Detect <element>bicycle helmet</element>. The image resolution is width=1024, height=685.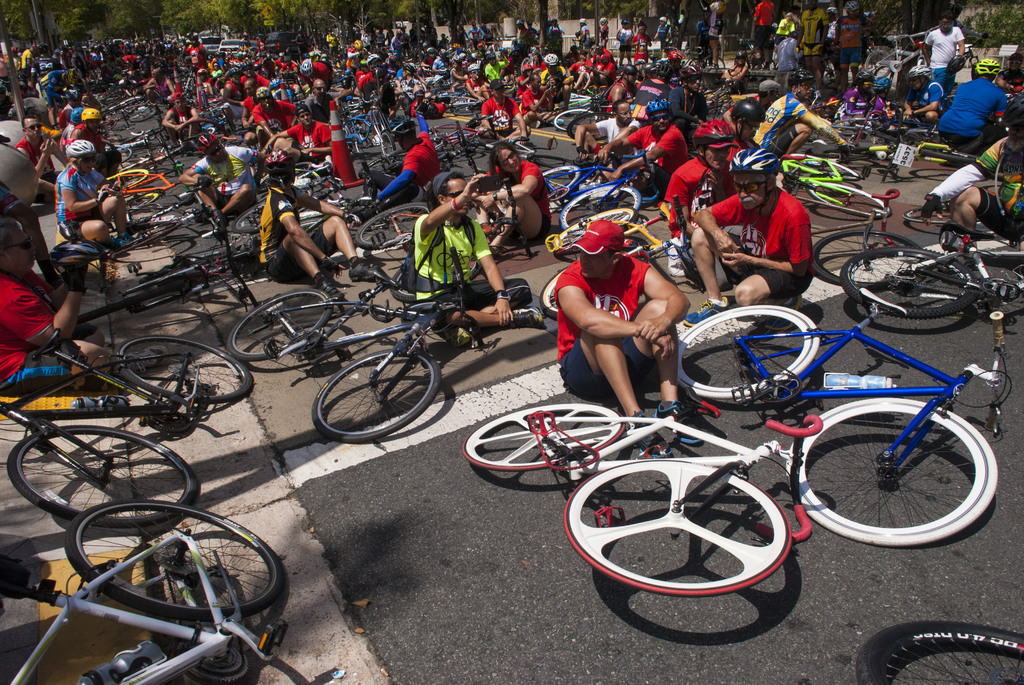
detection(681, 64, 700, 75).
